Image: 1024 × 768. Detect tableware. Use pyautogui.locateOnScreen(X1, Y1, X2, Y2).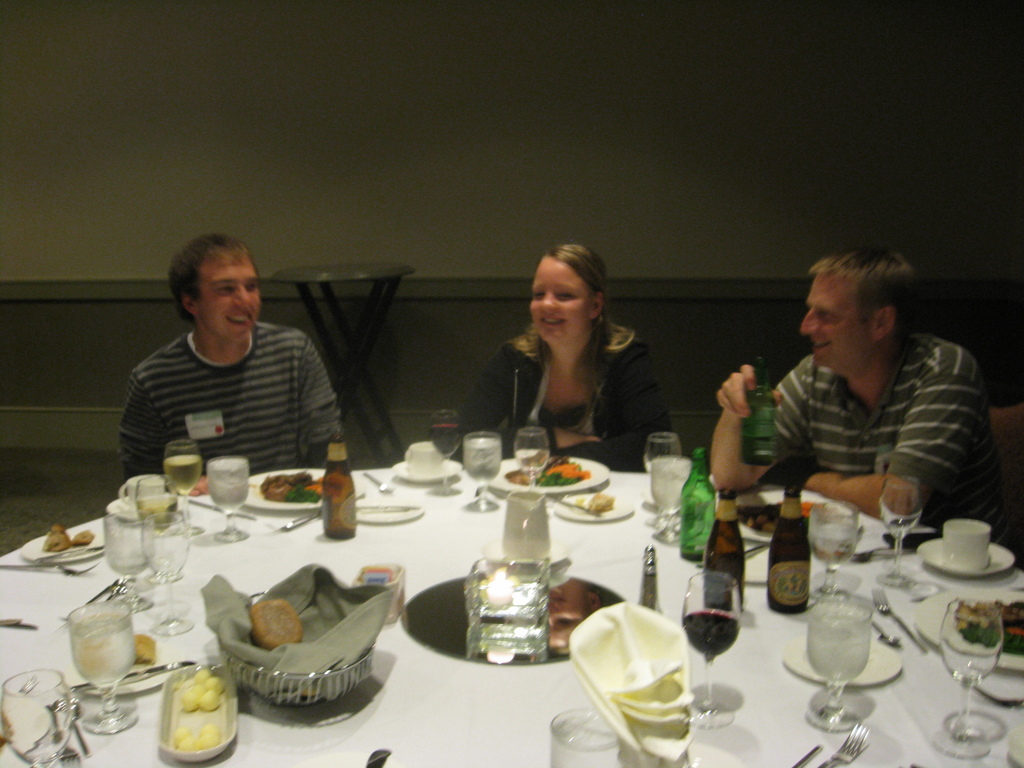
pyautogui.locateOnScreen(671, 572, 746, 732).
